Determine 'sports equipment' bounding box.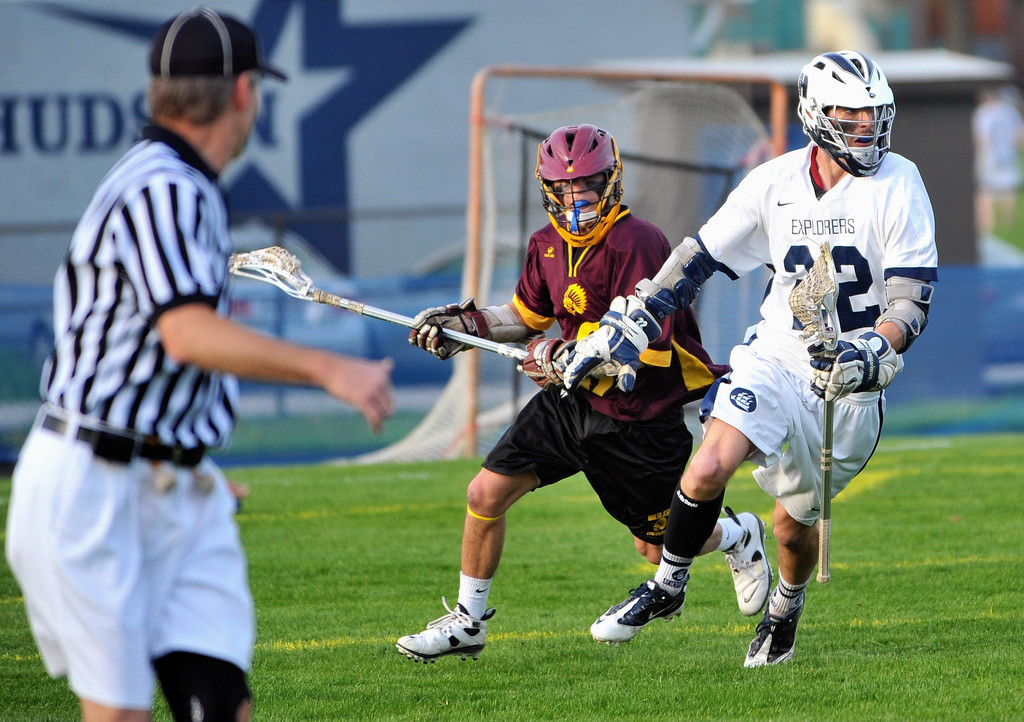
Determined: (x1=635, y1=238, x2=715, y2=323).
